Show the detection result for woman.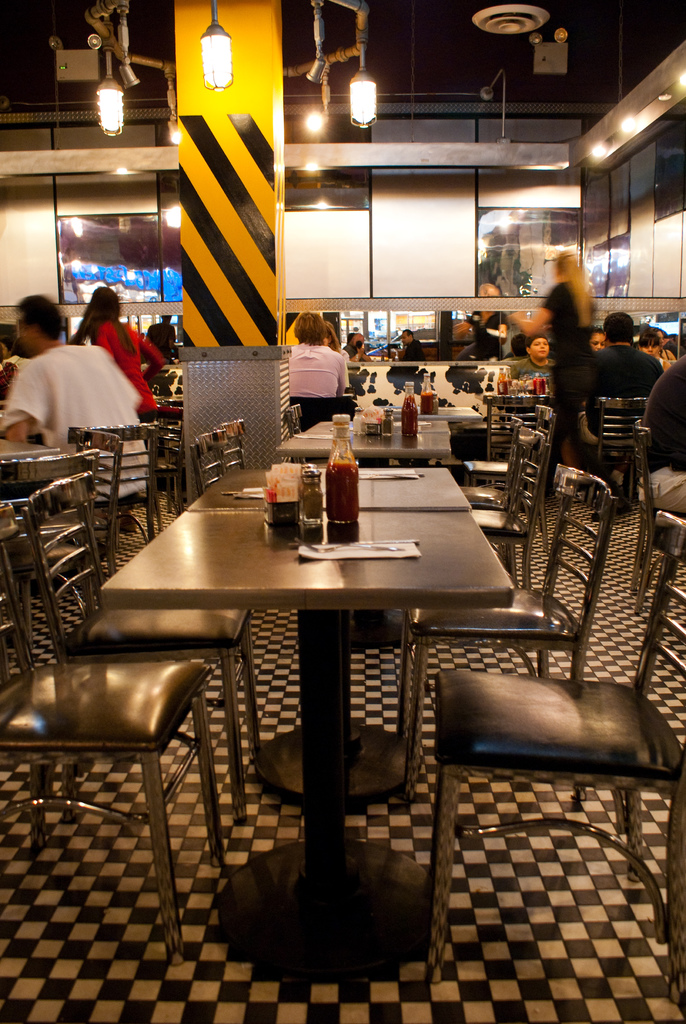
pyautogui.locateOnScreen(316, 322, 337, 346).
